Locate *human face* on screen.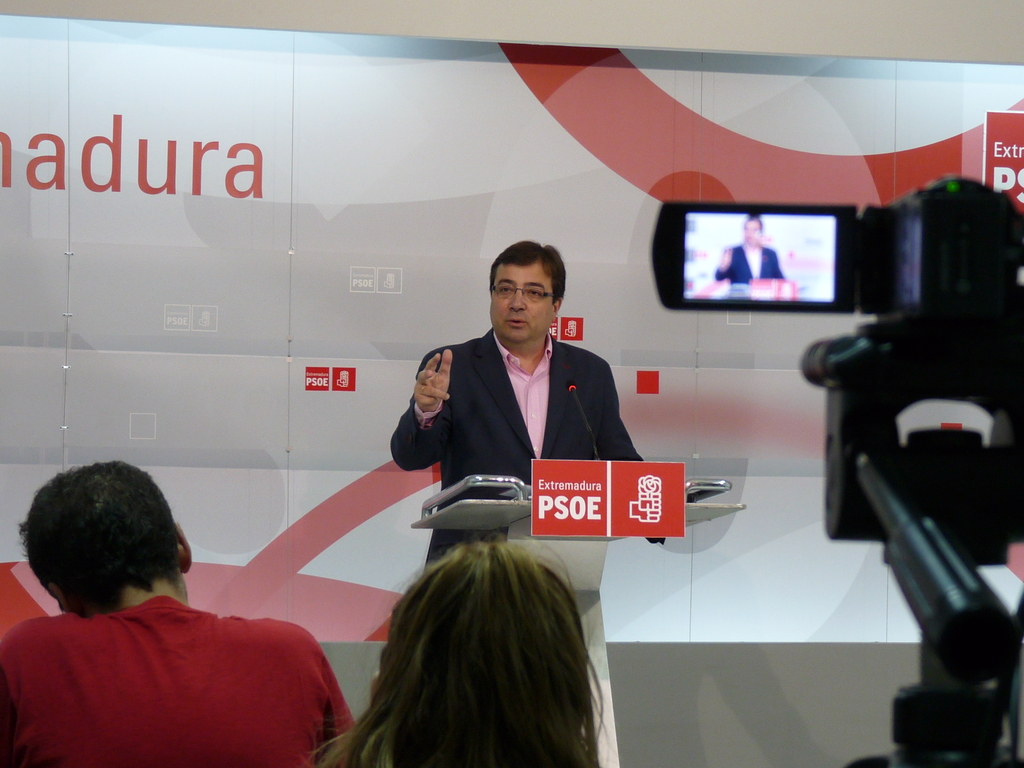
On screen at l=493, t=260, r=559, b=336.
